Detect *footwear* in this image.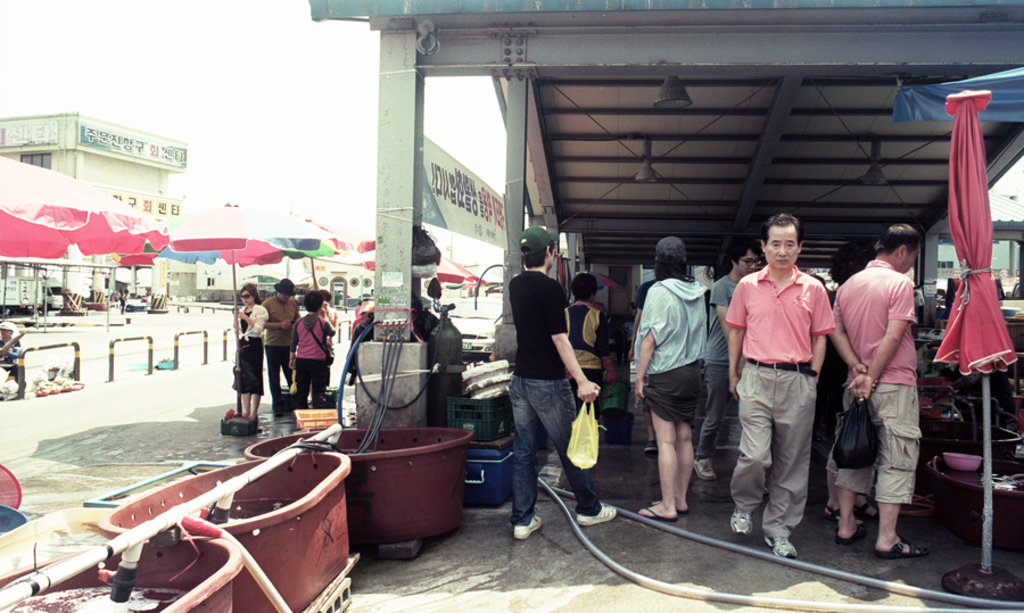
Detection: region(576, 510, 618, 527).
